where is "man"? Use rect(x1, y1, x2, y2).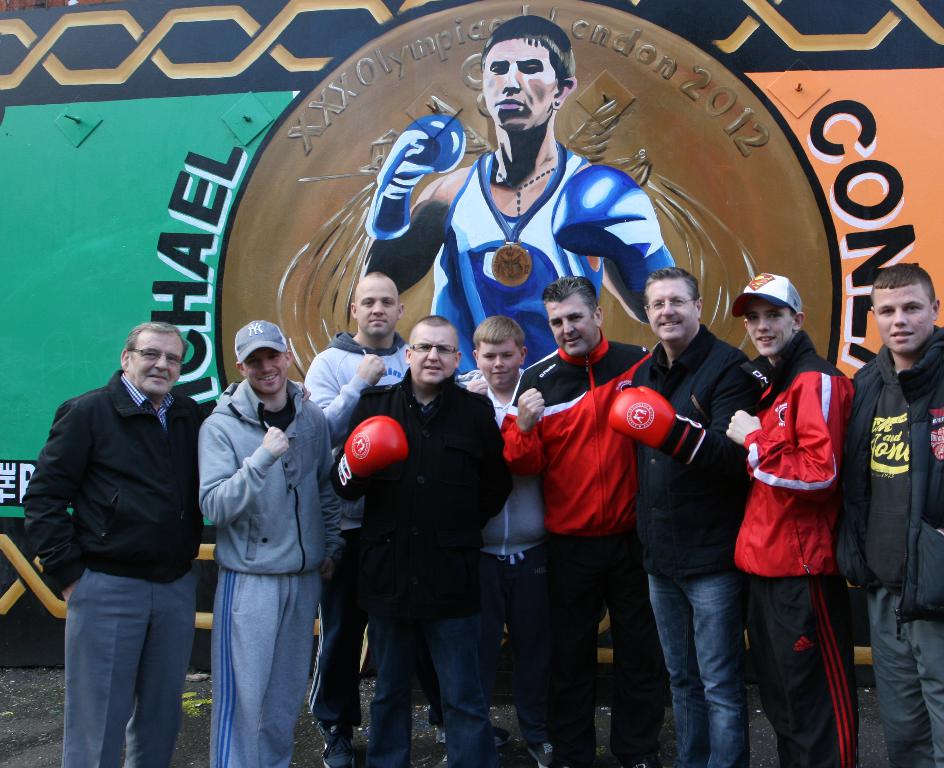
rect(26, 318, 206, 767).
